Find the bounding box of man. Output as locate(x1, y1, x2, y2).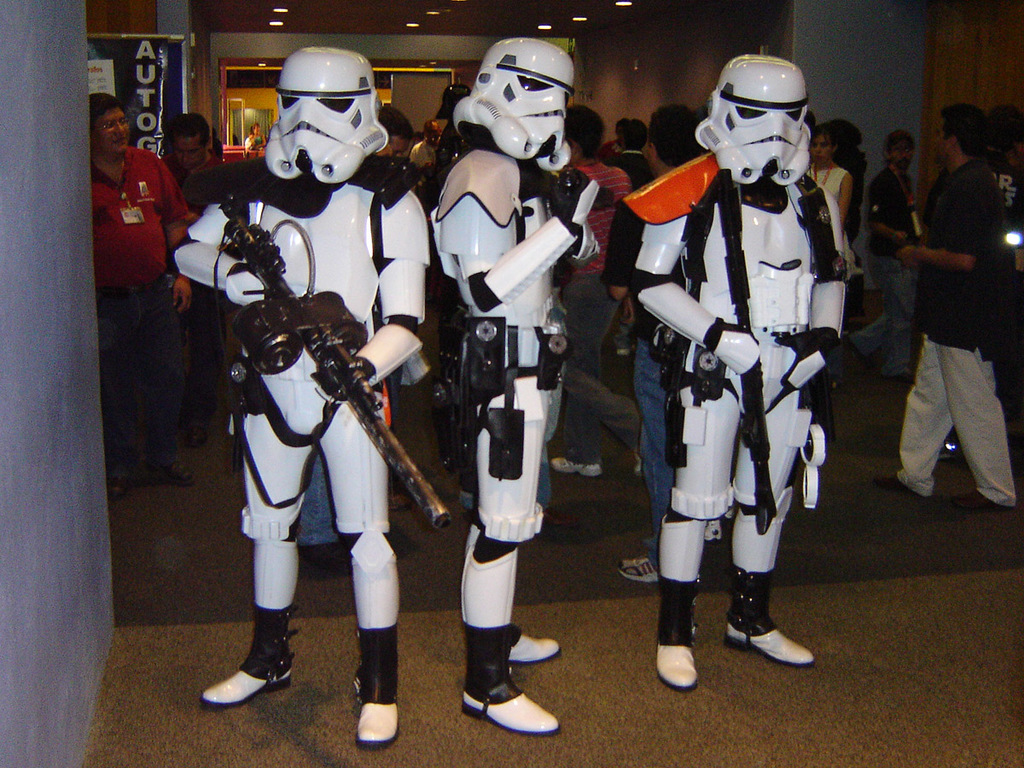
locate(157, 113, 224, 454).
